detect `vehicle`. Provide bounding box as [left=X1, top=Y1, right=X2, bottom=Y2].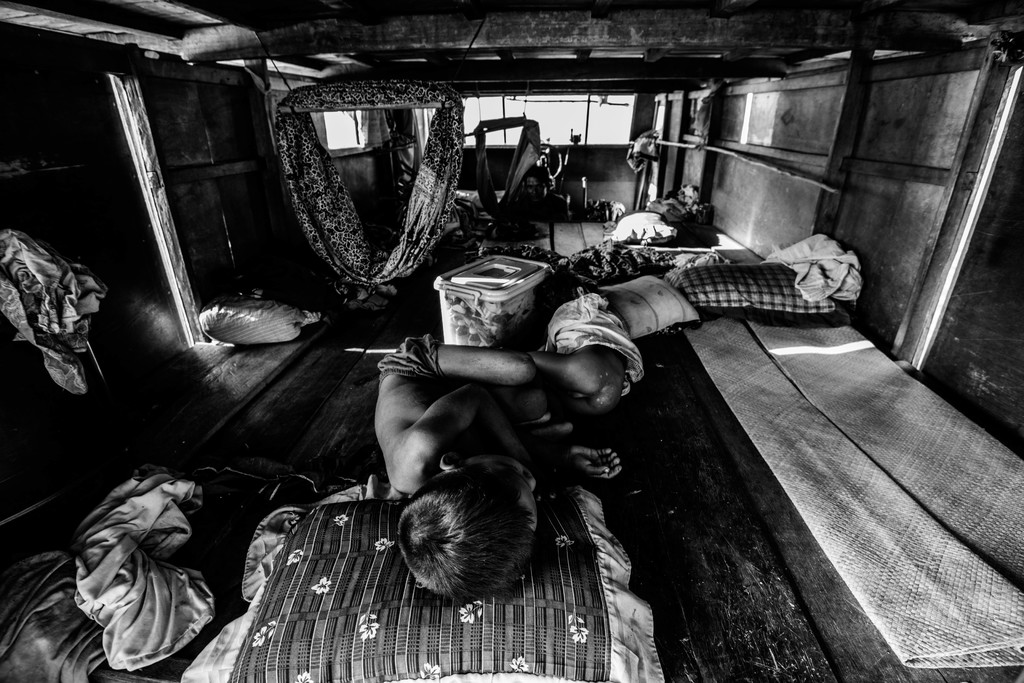
[left=1, top=0, right=1023, bottom=682].
